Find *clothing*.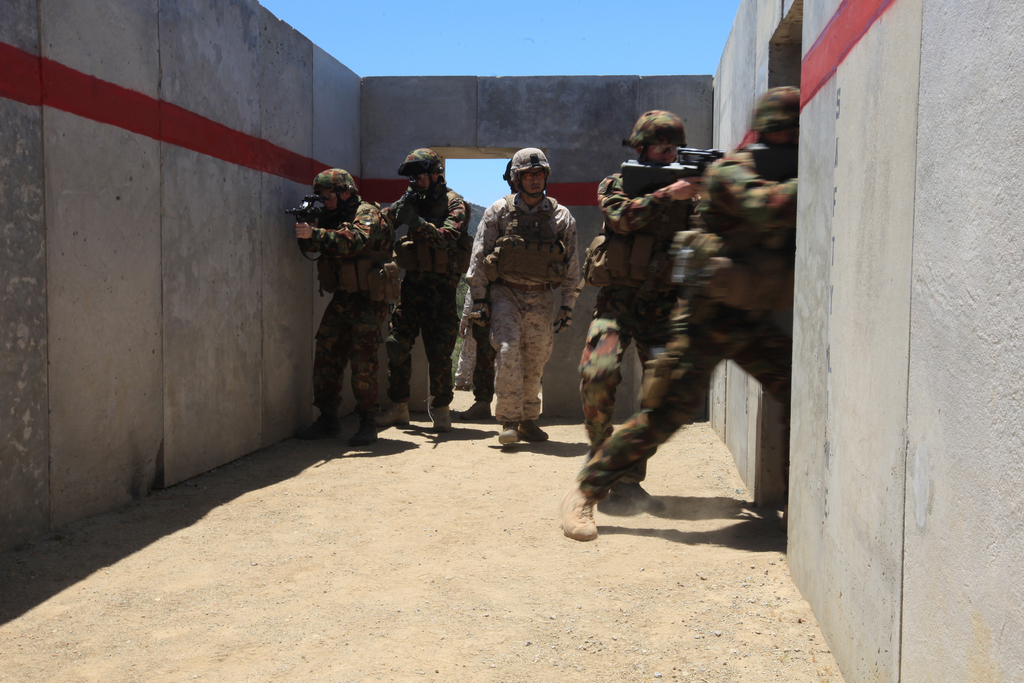
BBox(576, 136, 790, 503).
